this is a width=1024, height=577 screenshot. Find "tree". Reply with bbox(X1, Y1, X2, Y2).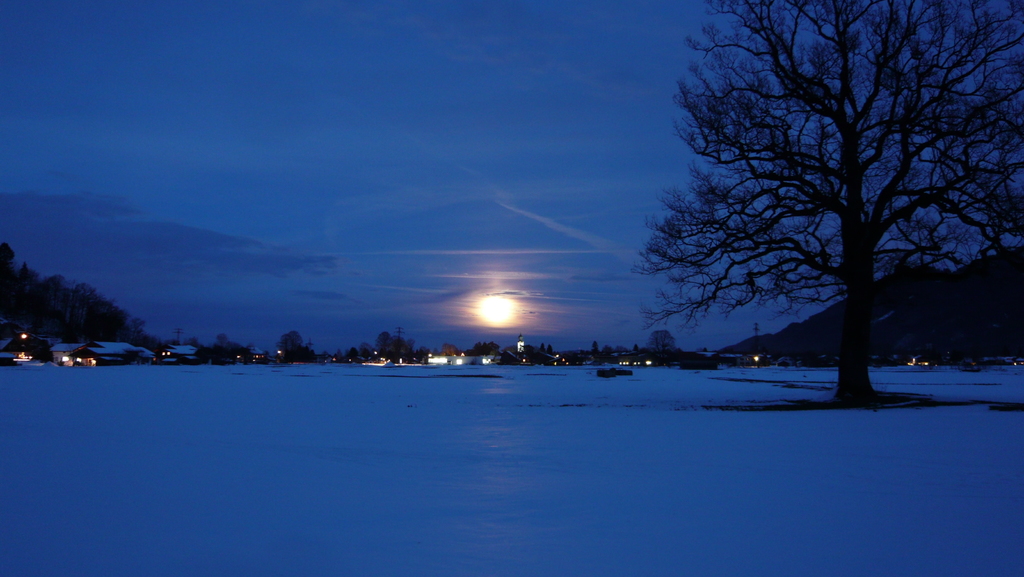
bbox(631, 0, 1023, 406).
